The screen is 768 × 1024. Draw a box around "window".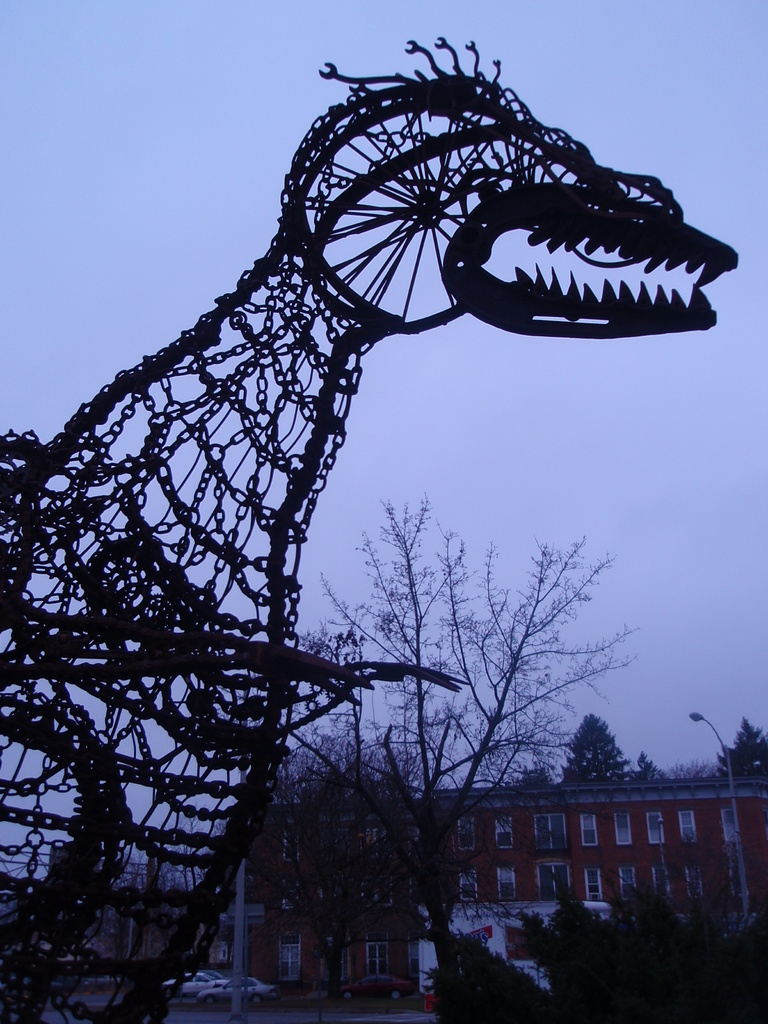
BBox(655, 865, 665, 901).
